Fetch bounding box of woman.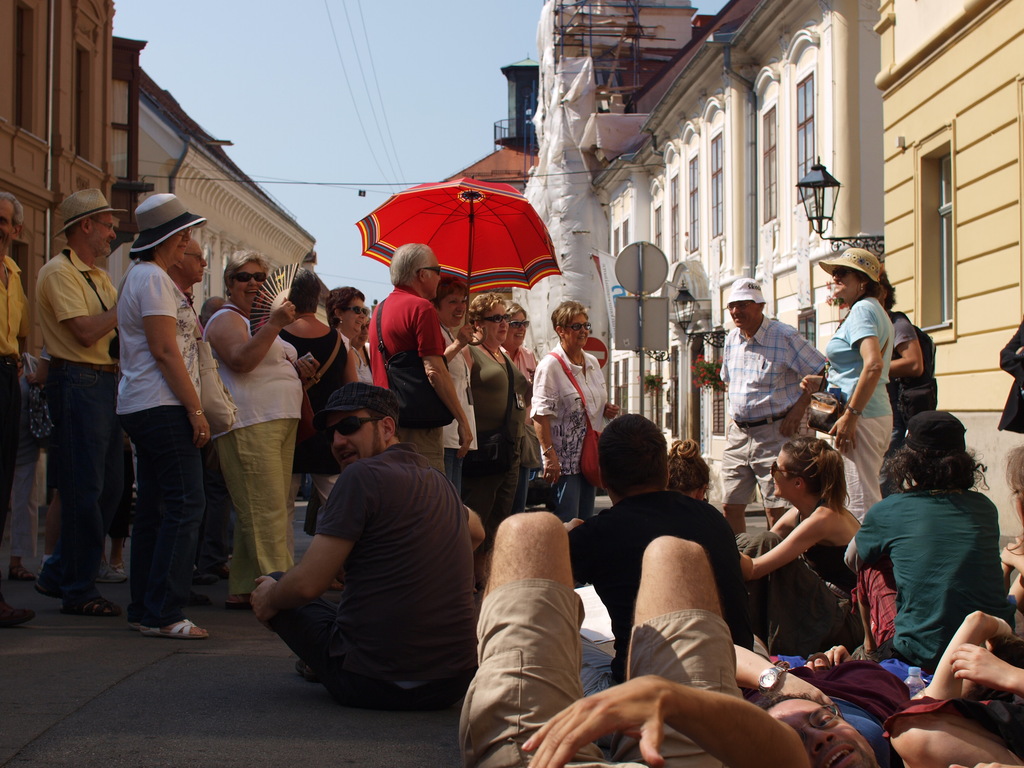
Bbox: 432,278,481,500.
